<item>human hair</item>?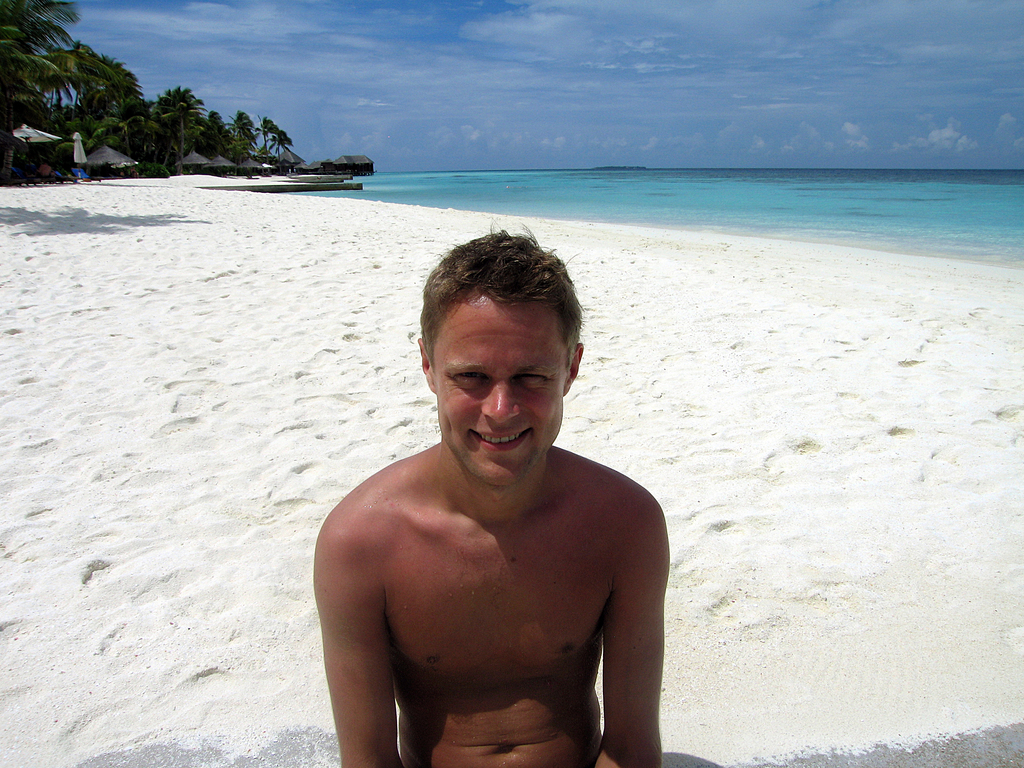
{"x1": 414, "y1": 244, "x2": 569, "y2": 376}
